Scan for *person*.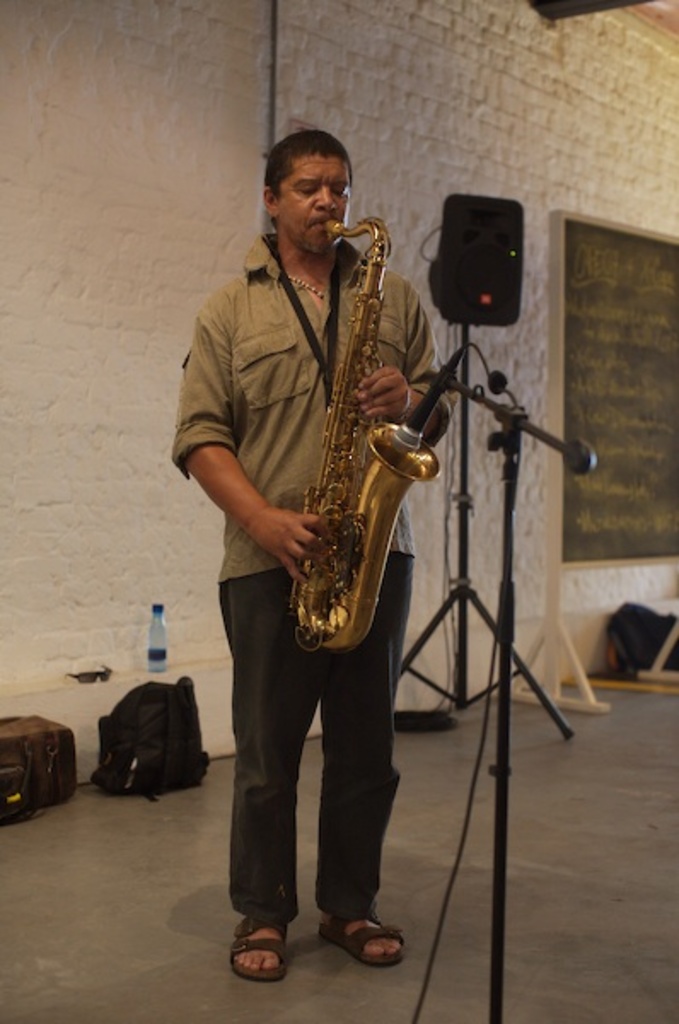
Scan result: (201, 70, 488, 906).
